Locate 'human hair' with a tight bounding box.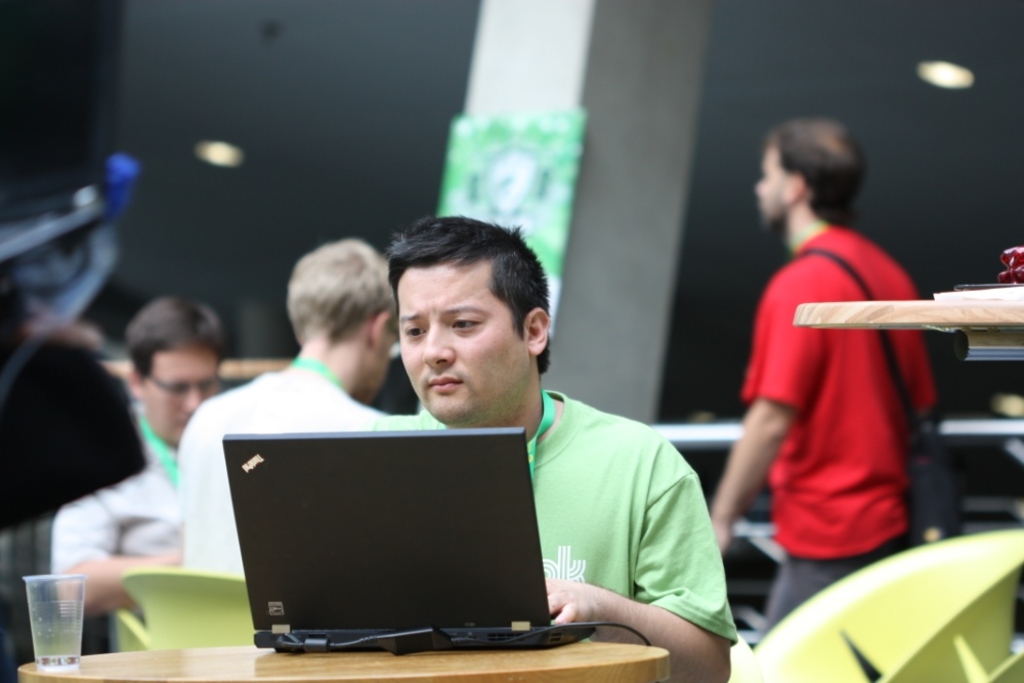
(x1=125, y1=294, x2=228, y2=392).
